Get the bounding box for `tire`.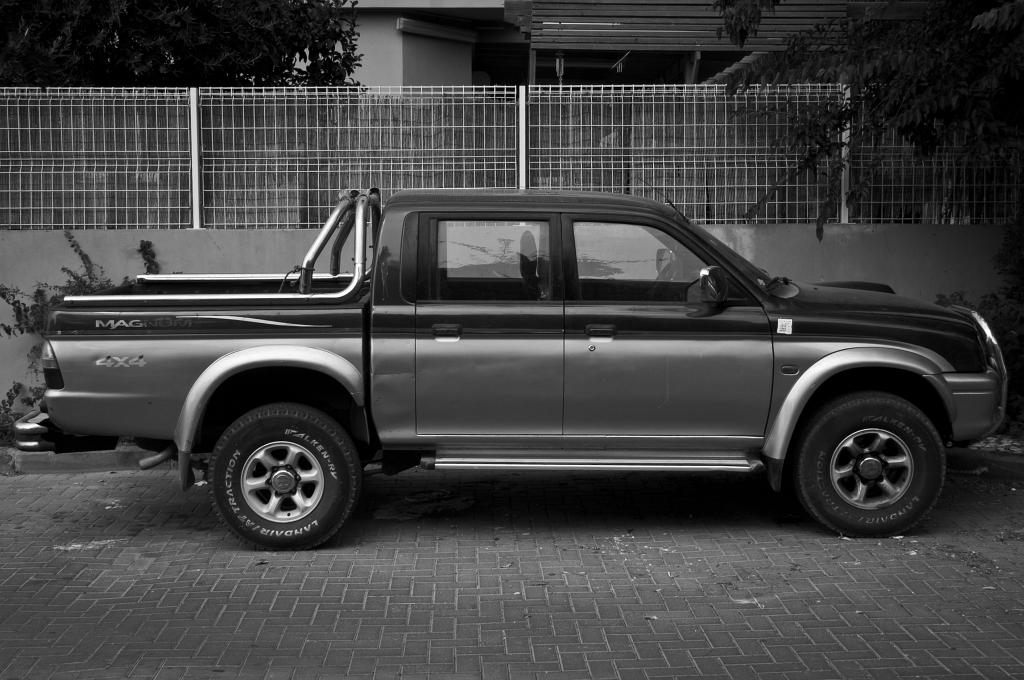
(206, 398, 359, 552).
